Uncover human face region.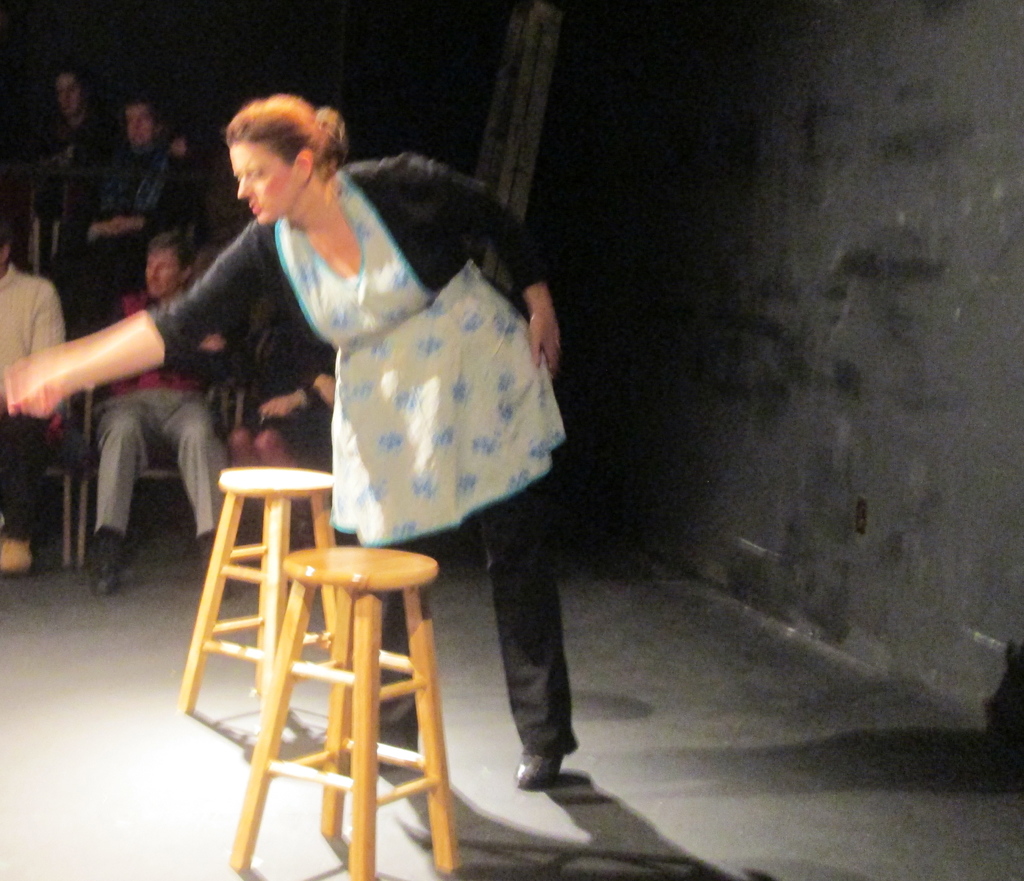
Uncovered: 52/72/84/118.
